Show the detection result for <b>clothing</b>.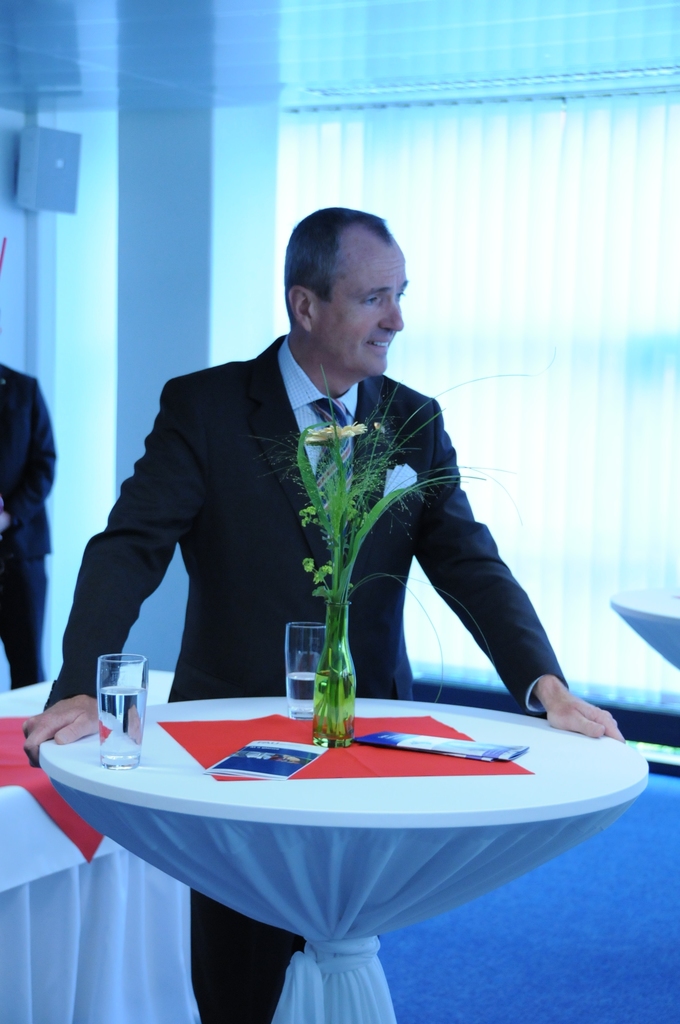
bbox=(0, 364, 58, 689).
